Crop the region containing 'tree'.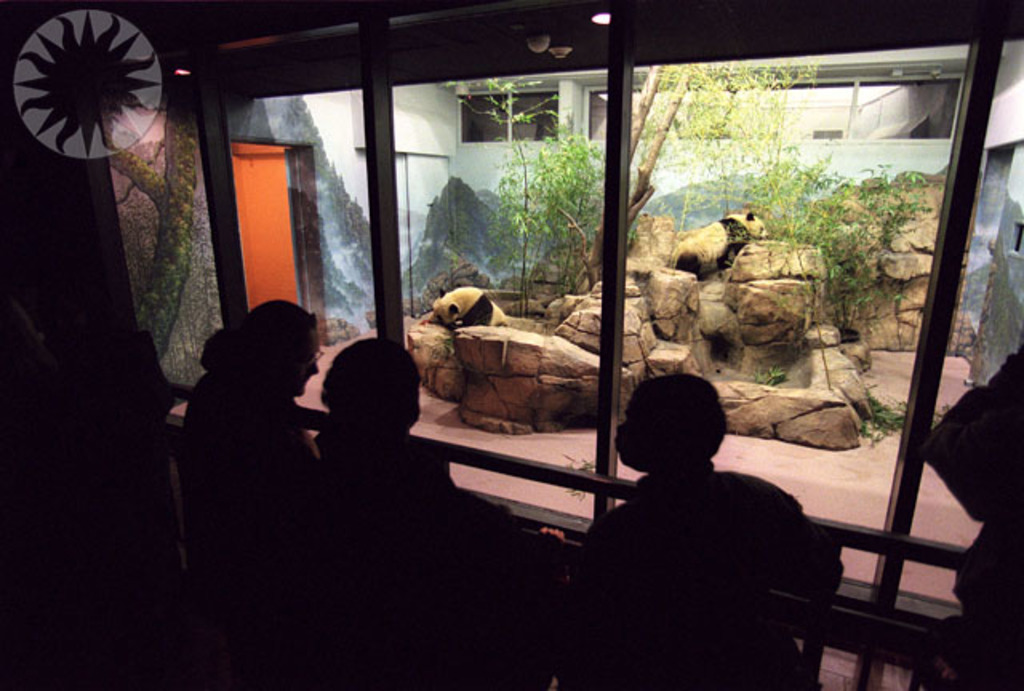
Crop region: bbox=[477, 70, 936, 451].
